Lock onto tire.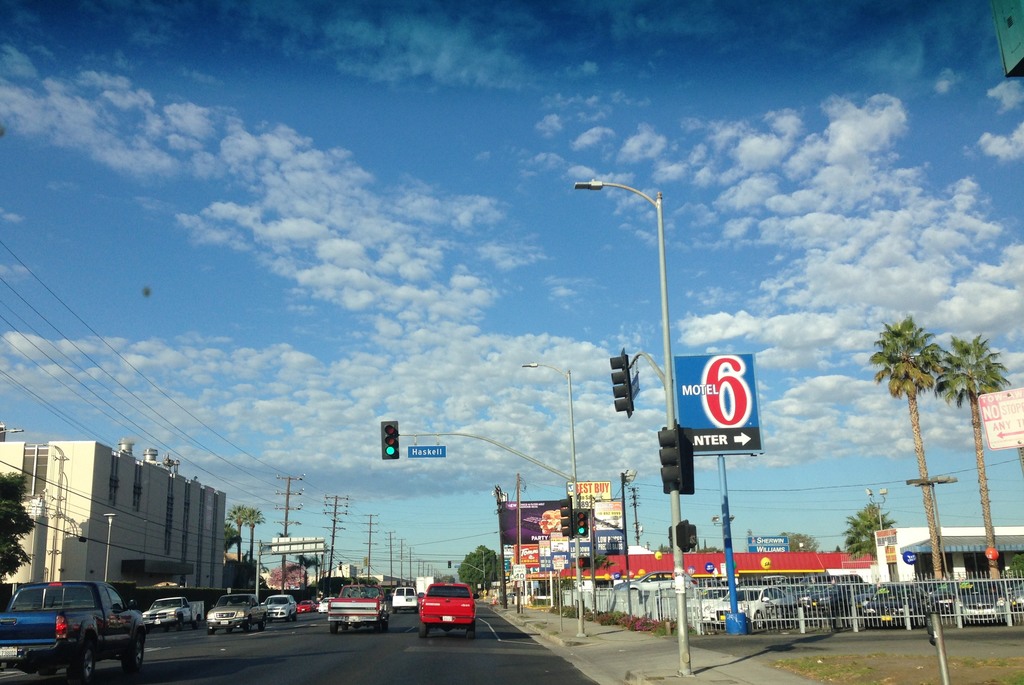
Locked: {"left": 381, "top": 613, "right": 390, "bottom": 629}.
